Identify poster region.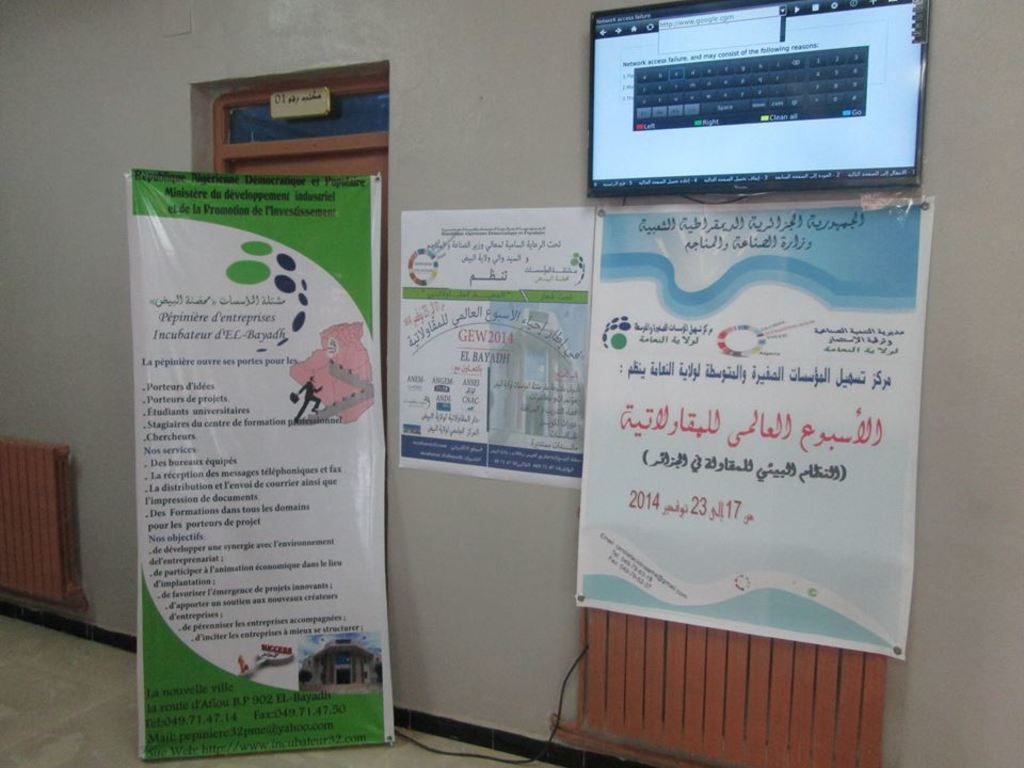
Region: box=[579, 193, 937, 659].
